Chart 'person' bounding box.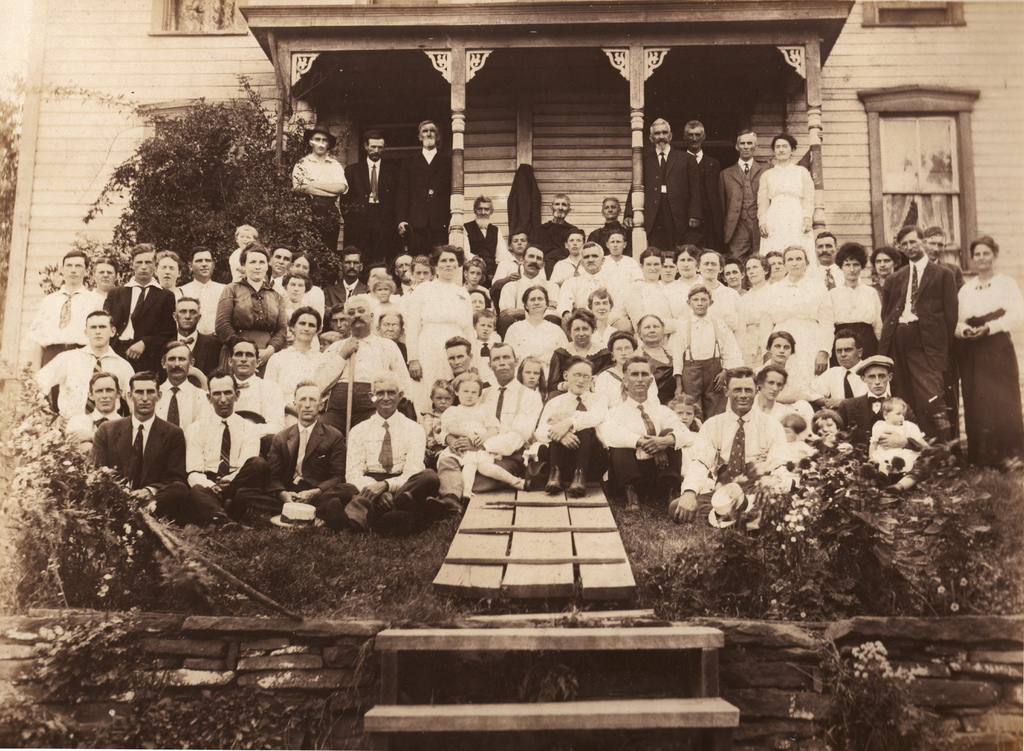
Charted: [left=810, top=411, right=844, bottom=455].
